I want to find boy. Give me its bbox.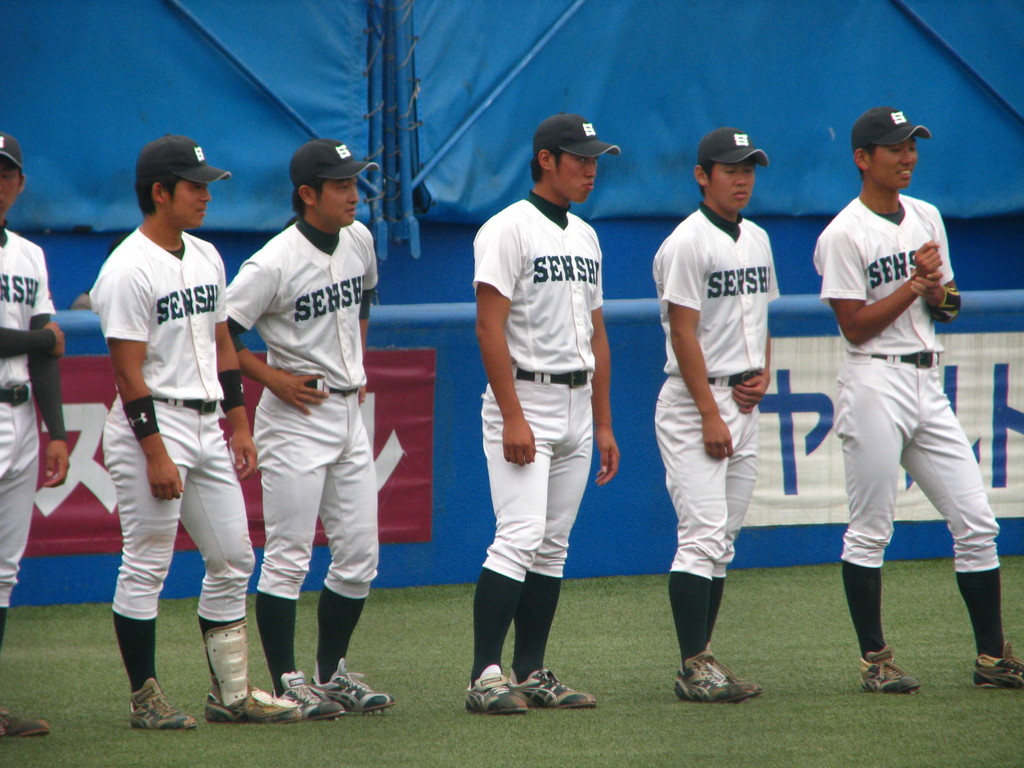
box=[0, 135, 76, 740].
